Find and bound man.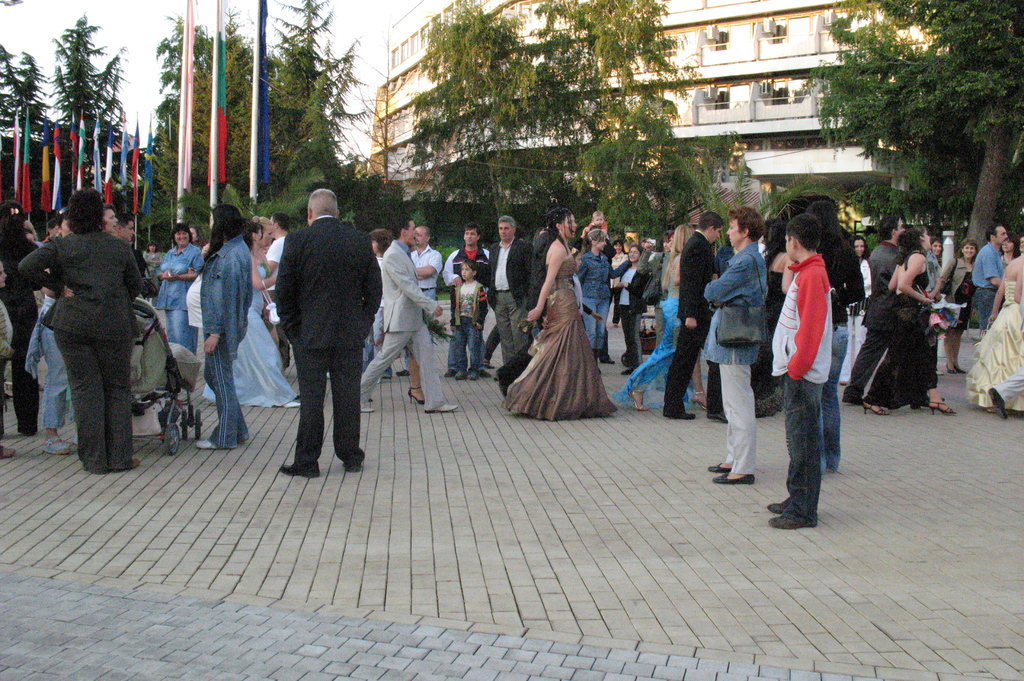
Bound: select_region(842, 215, 907, 404).
